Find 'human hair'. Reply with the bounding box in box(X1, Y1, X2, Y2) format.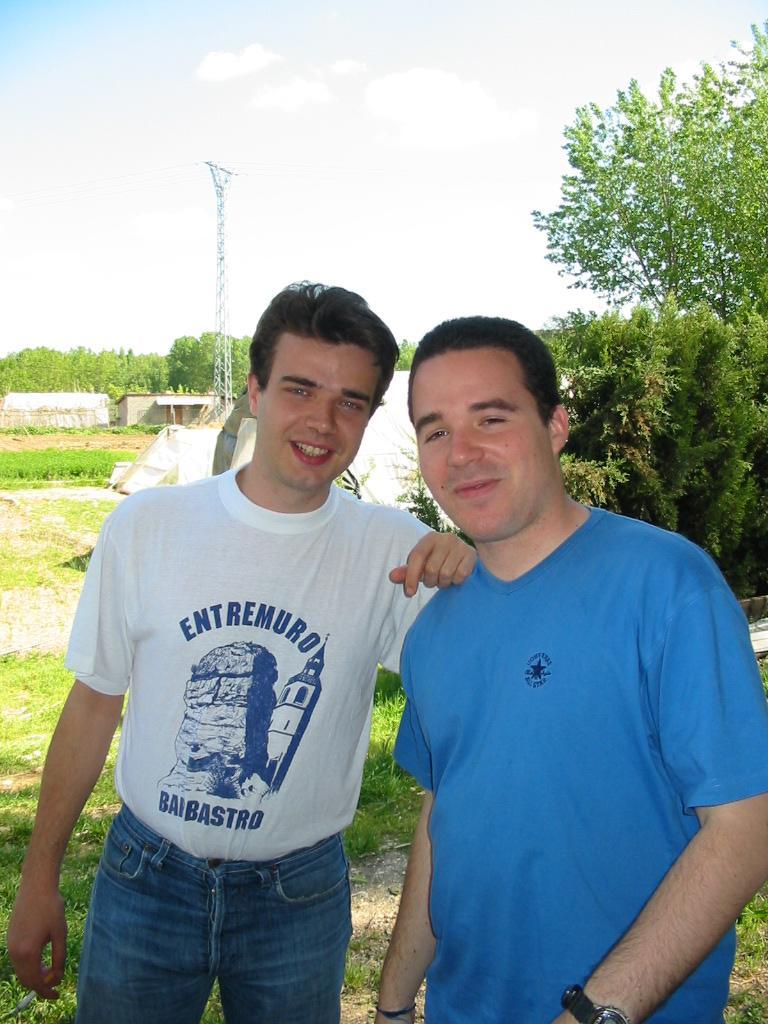
box(405, 308, 561, 429).
